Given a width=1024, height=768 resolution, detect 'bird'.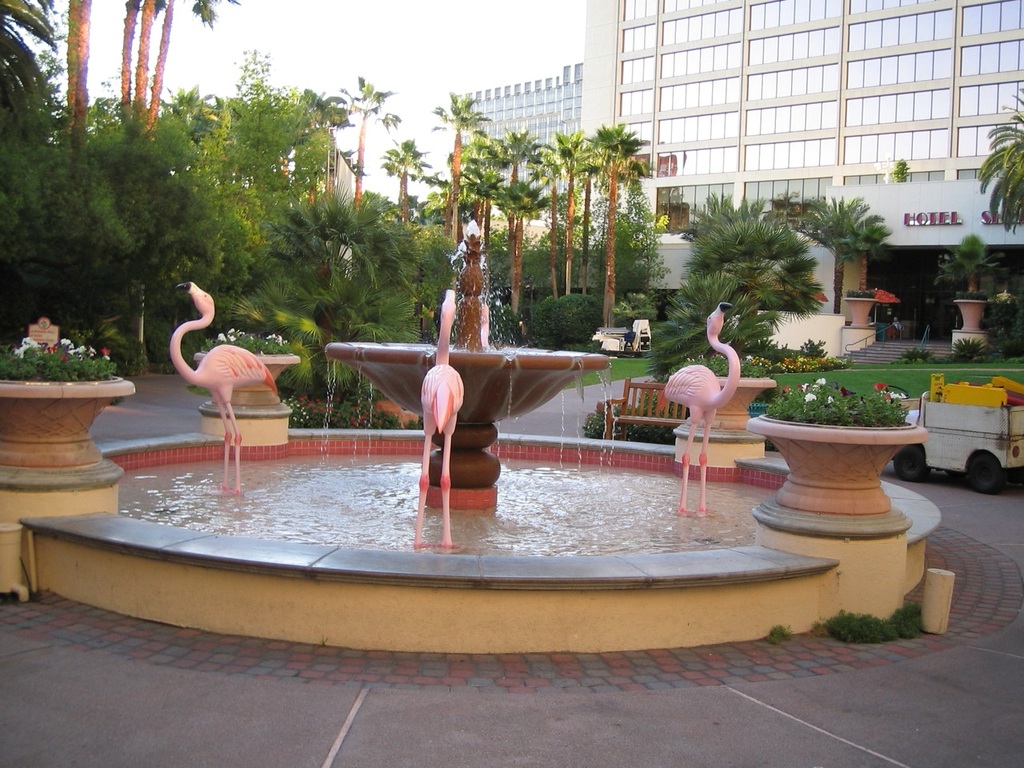
[163,296,280,454].
